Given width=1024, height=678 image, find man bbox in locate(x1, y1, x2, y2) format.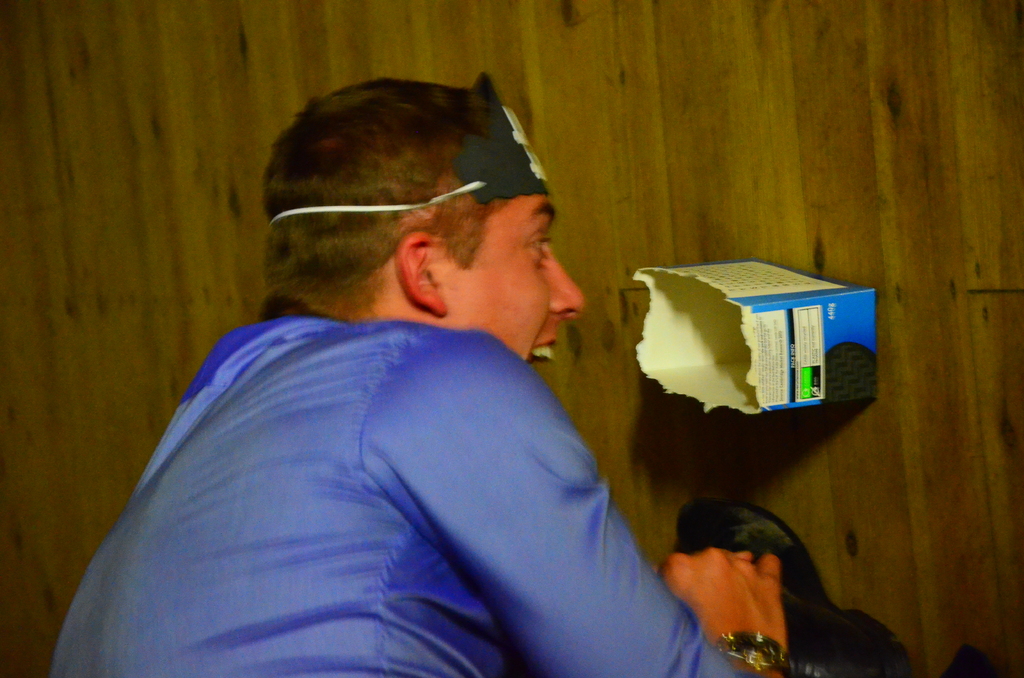
locate(34, 70, 719, 670).
